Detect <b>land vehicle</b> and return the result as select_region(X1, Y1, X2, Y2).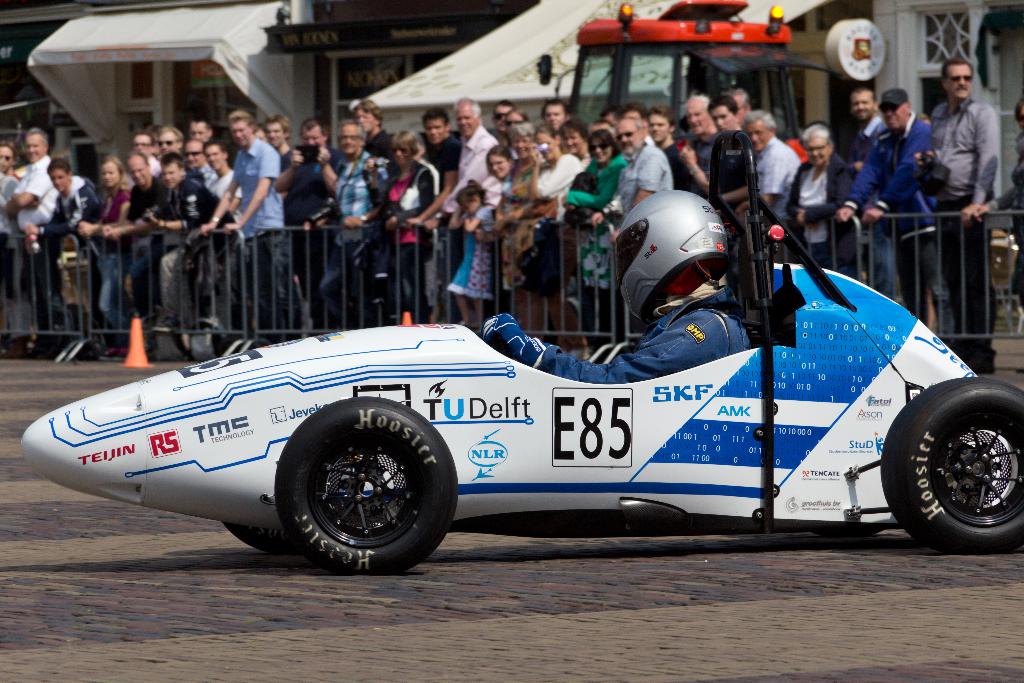
select_region(61, 182, 1009, 572).
